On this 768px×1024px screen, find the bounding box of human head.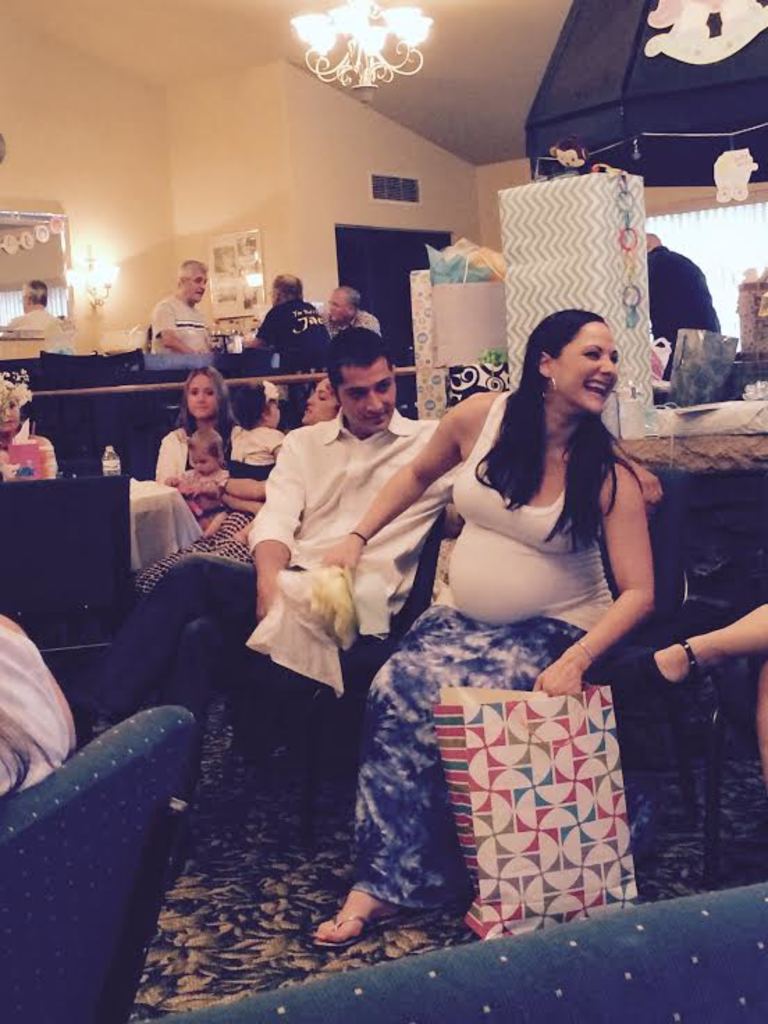
Bounding box: 540/302/636/394.
